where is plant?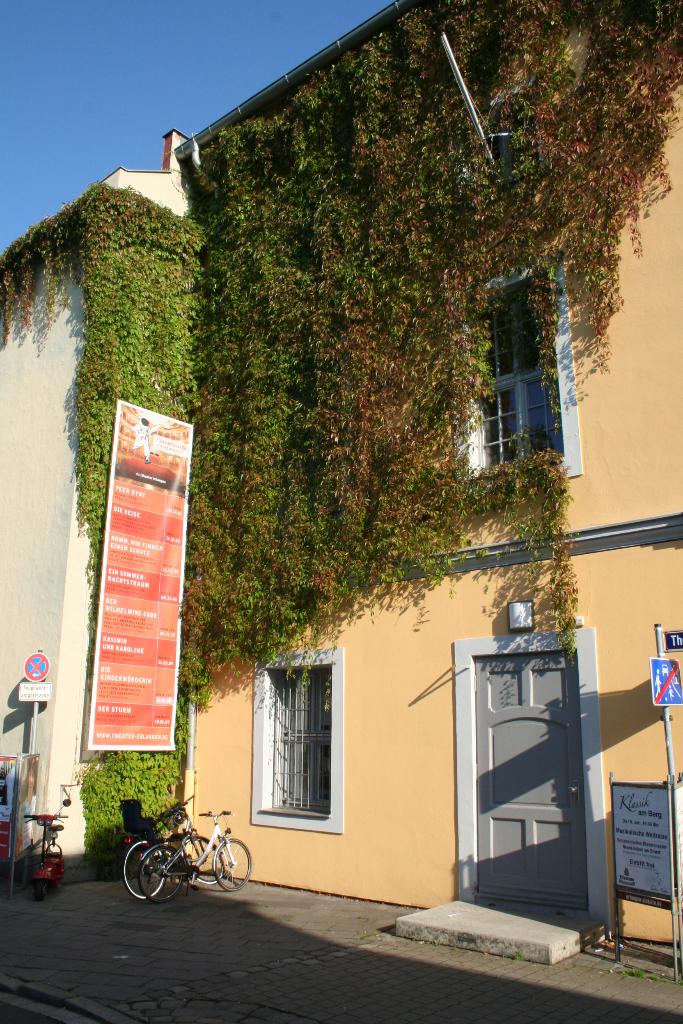
(409, 936, 420, 945).
